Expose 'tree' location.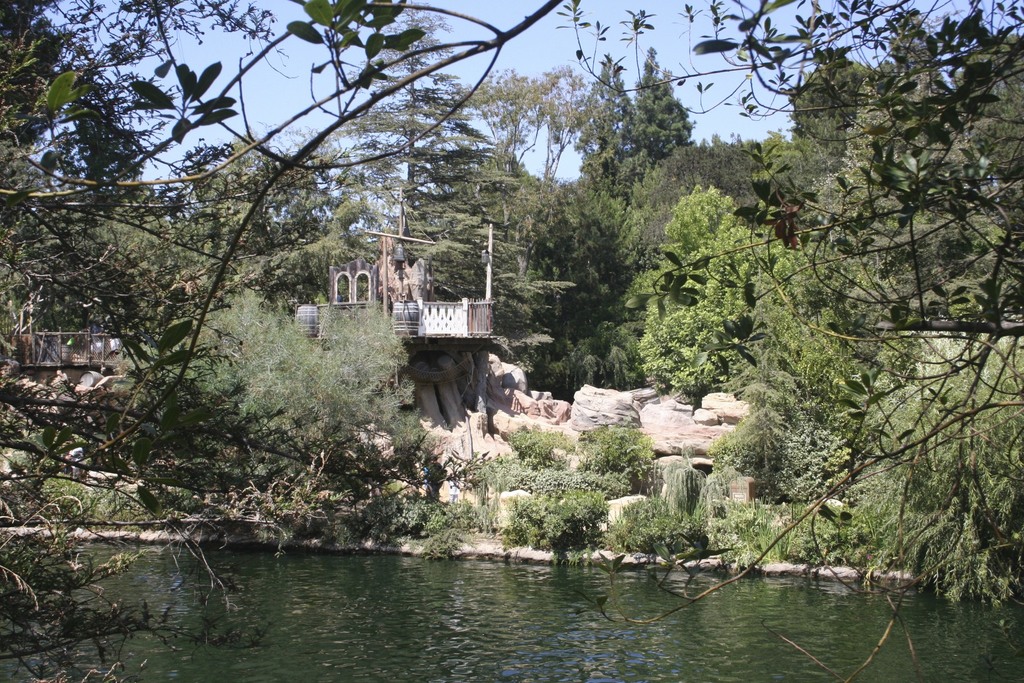
Exposed at <region>583, 0, 1023, 682</region>.
